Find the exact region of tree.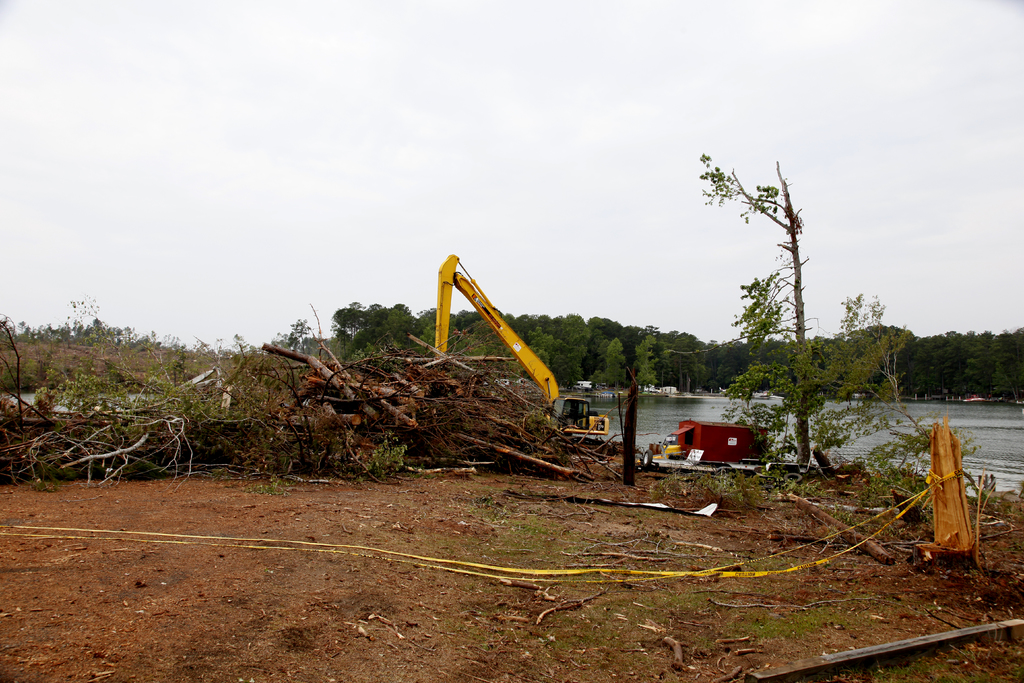
Exact region: Rect(691, 154, 917, 482).
